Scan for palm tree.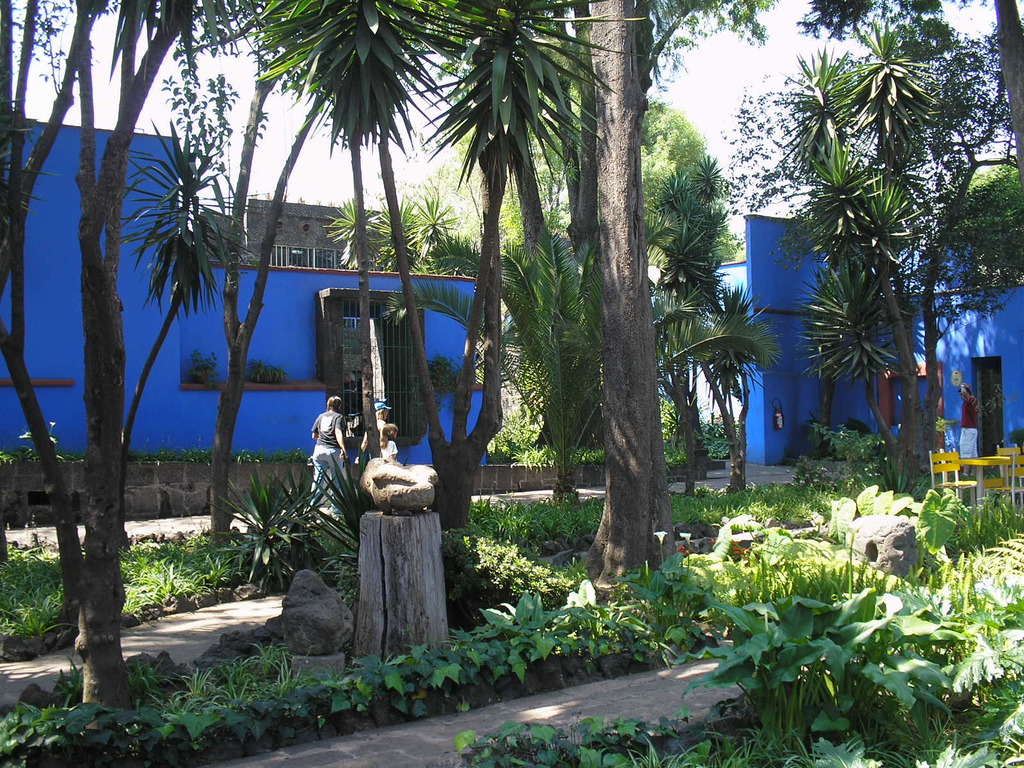
Scan result: rect(826, 185, 924, 445).
